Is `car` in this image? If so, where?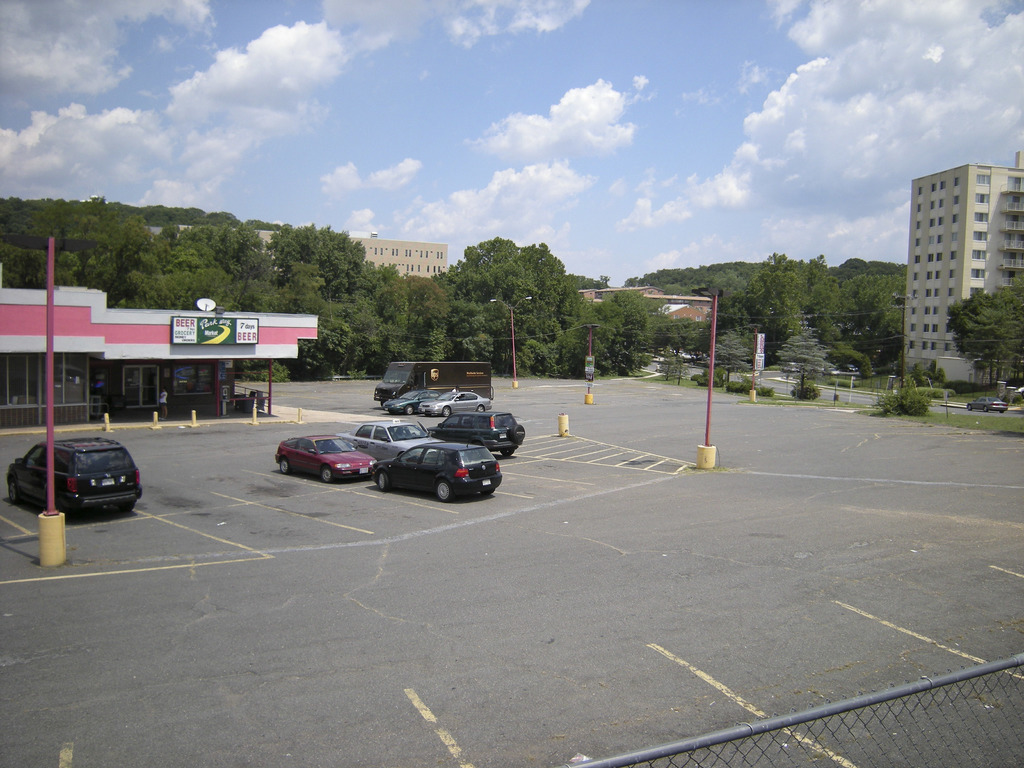
Yes, at (left=6, top=430, right=140, bottom=523).
